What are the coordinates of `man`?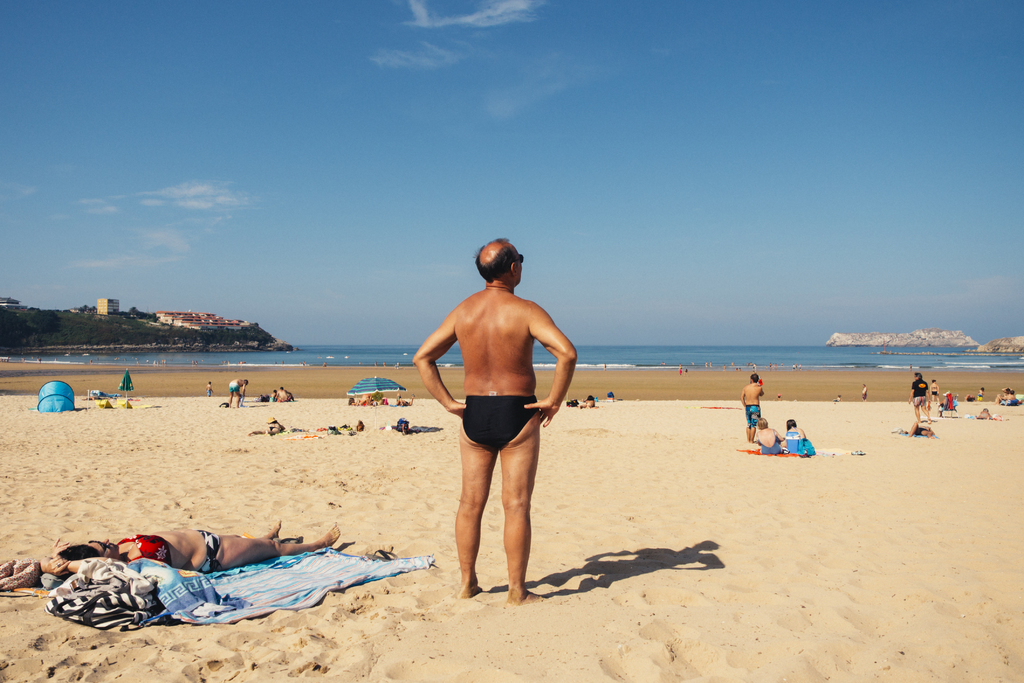
pyautogui.locateOnScreen(408, 233, 584, 611).
